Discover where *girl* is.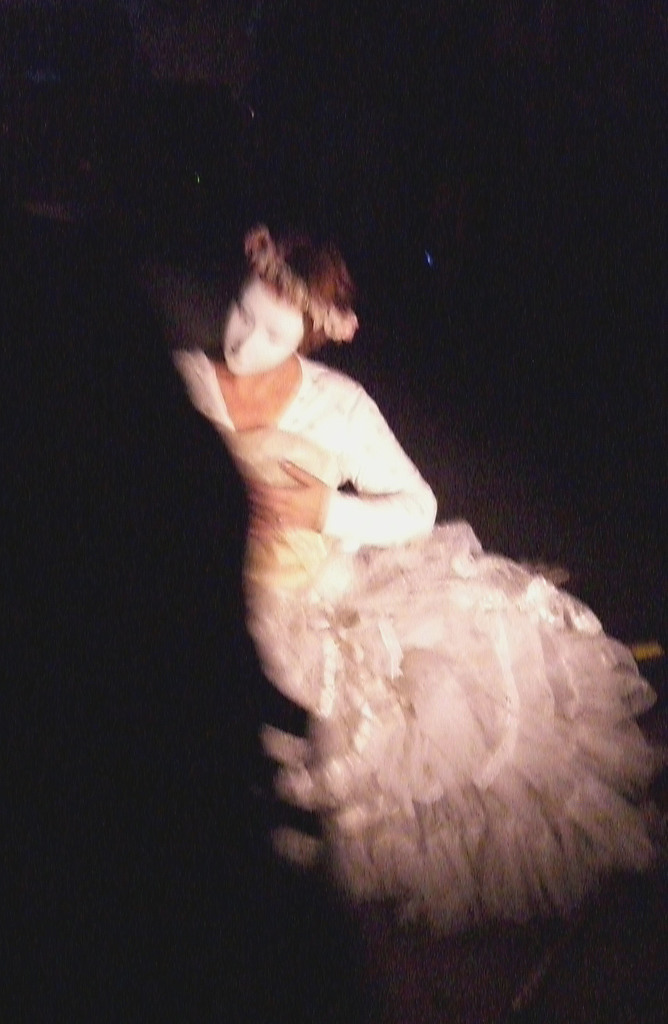
Discovered at [174,227,656,935].
